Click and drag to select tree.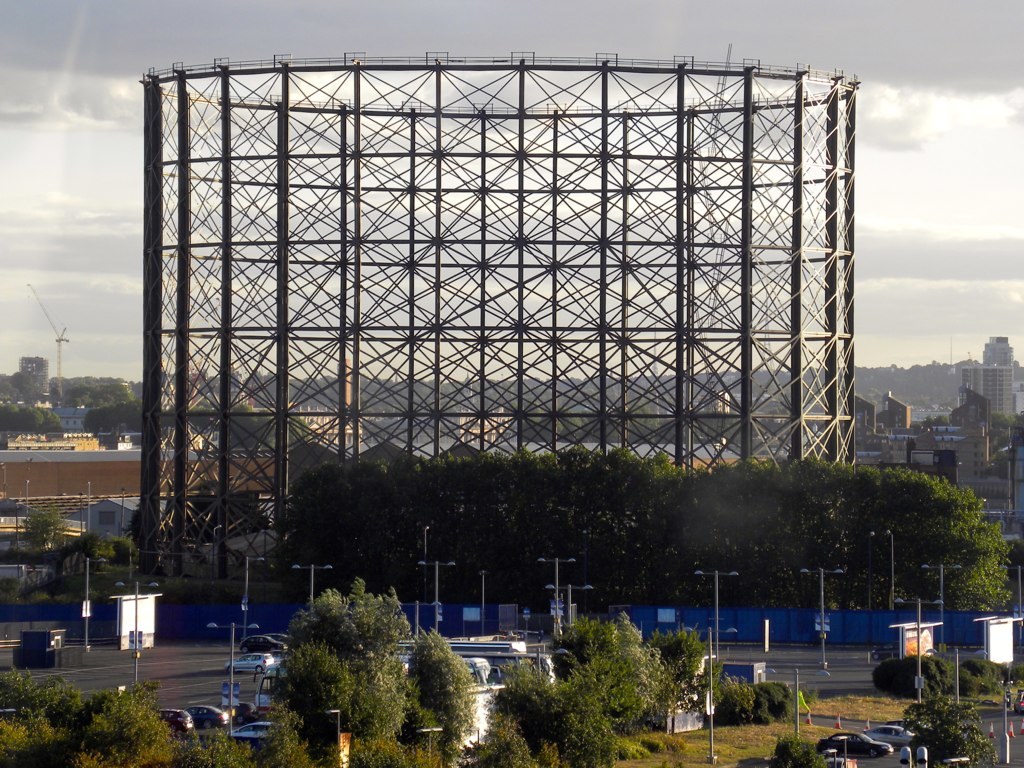
Selection: x1=648 y1=625 x2=700 y2=698.
